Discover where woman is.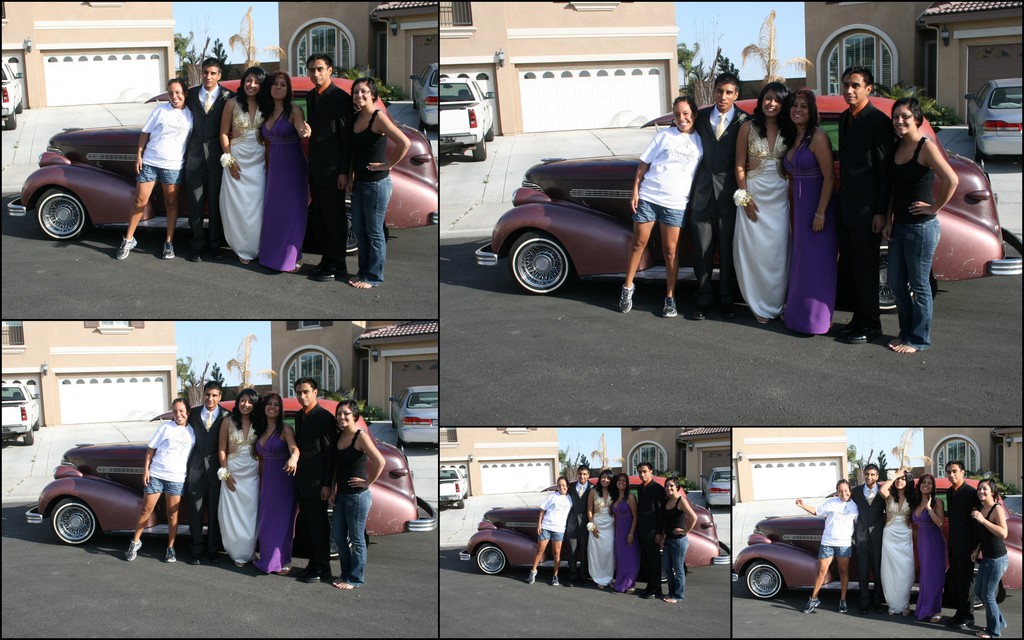
Discovered at left=872, top=464, right=911, bottom=609.
